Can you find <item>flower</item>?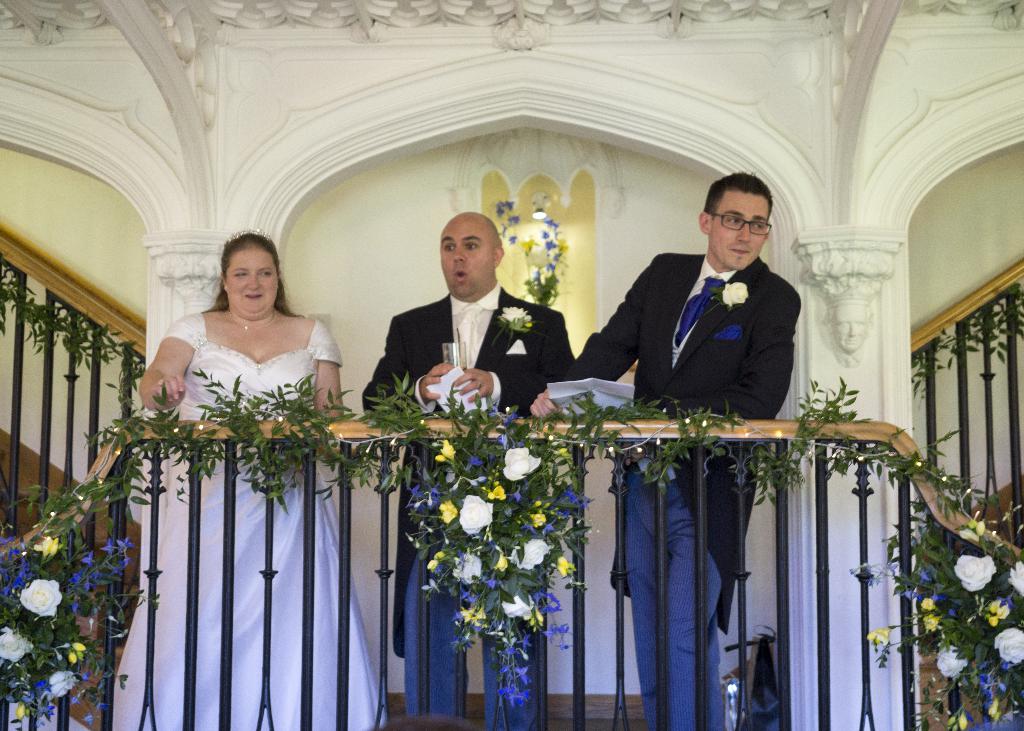
Yes, bounding box: 951,554,995,594.
